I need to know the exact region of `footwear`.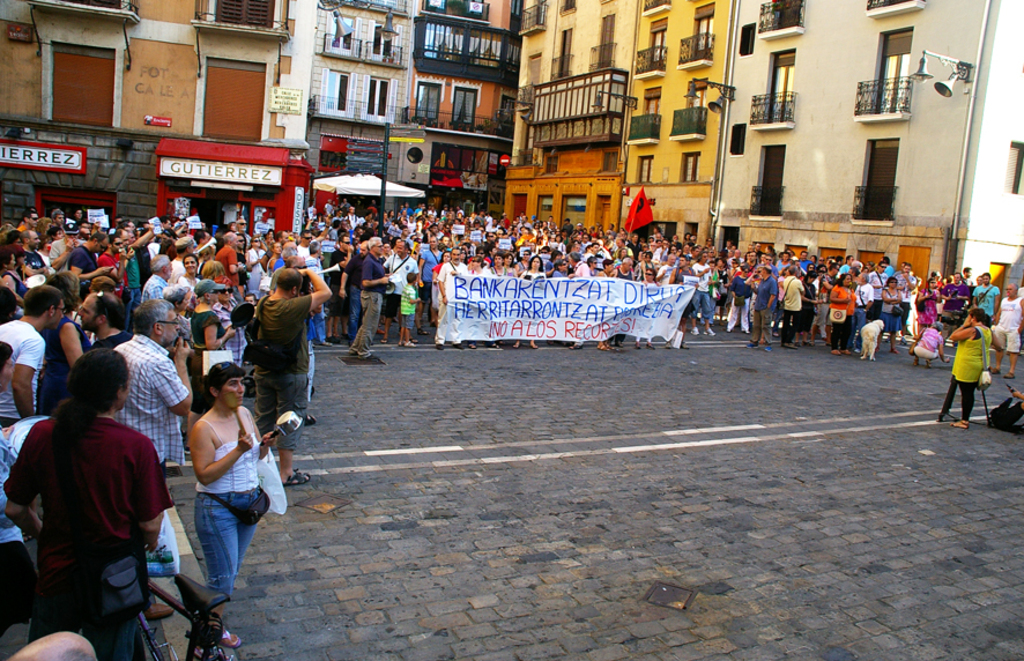
Region: bbox(743, 340, 759, 350).
